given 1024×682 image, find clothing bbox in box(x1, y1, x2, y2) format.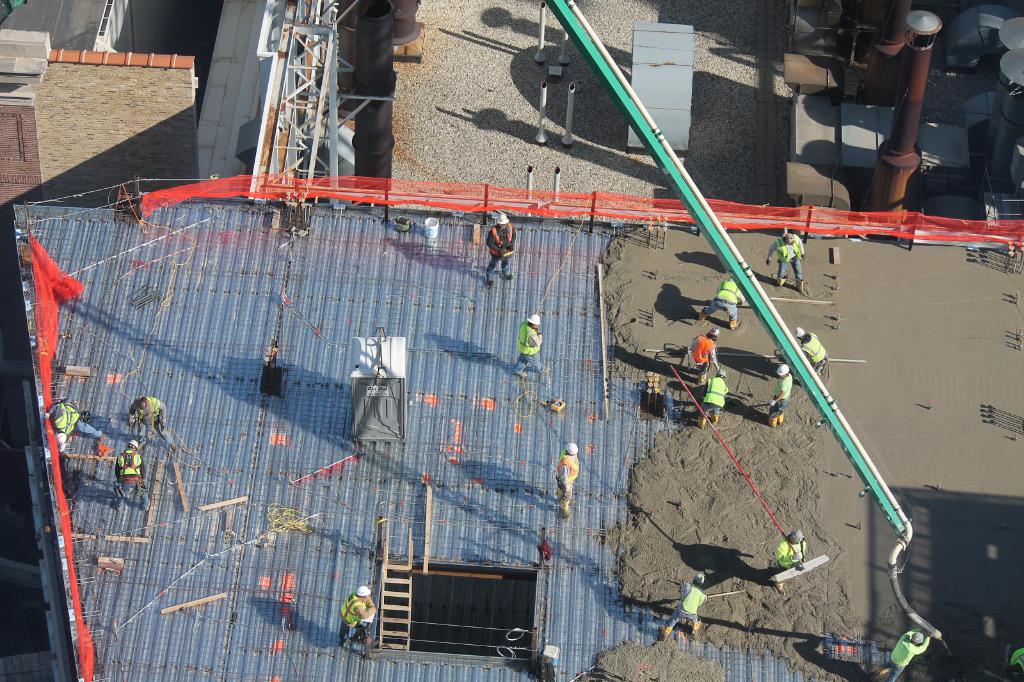
box(553, 450, 584, 530).
